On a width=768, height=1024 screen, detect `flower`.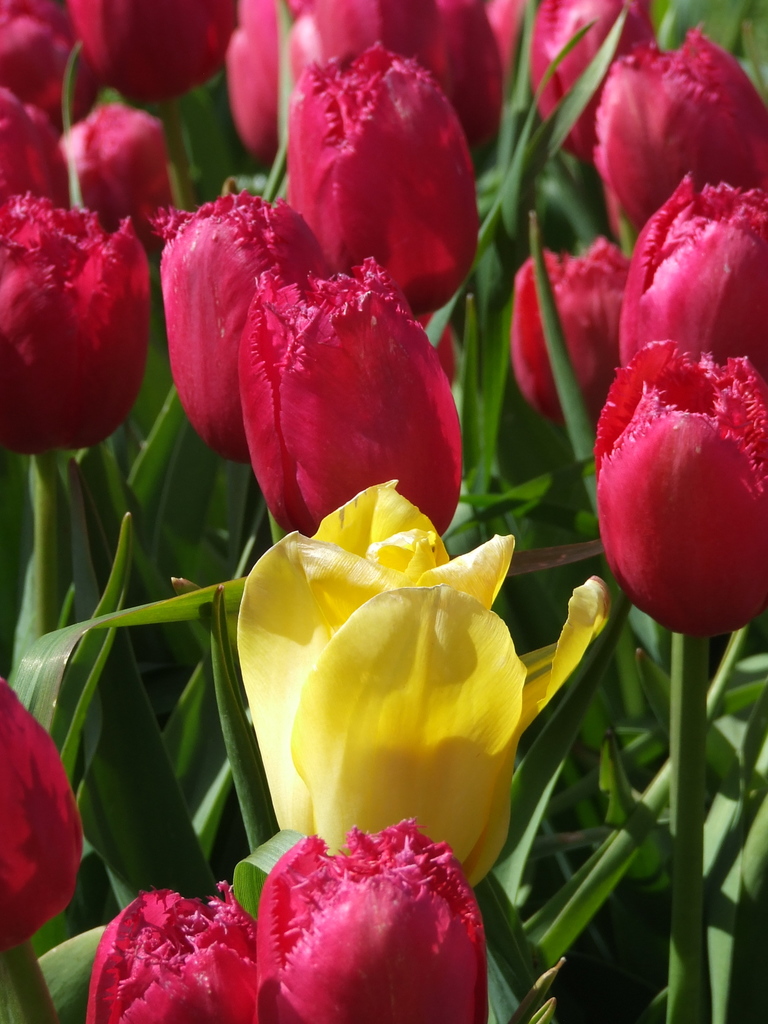
detection(0, 188, 147, 445).
